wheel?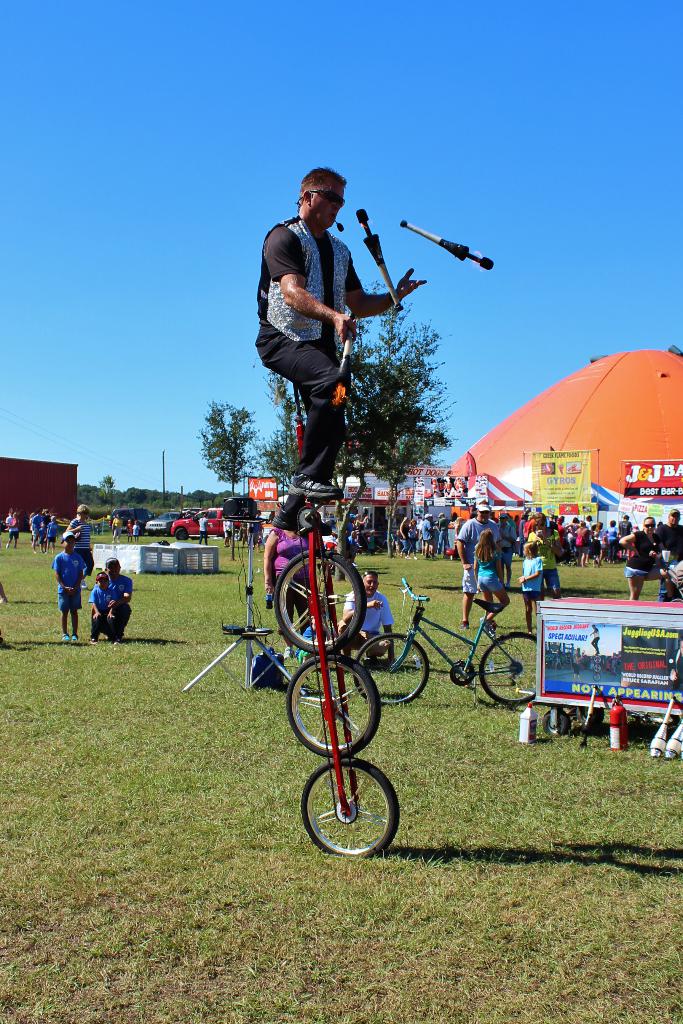
rect(593, 655, 602, 664)
